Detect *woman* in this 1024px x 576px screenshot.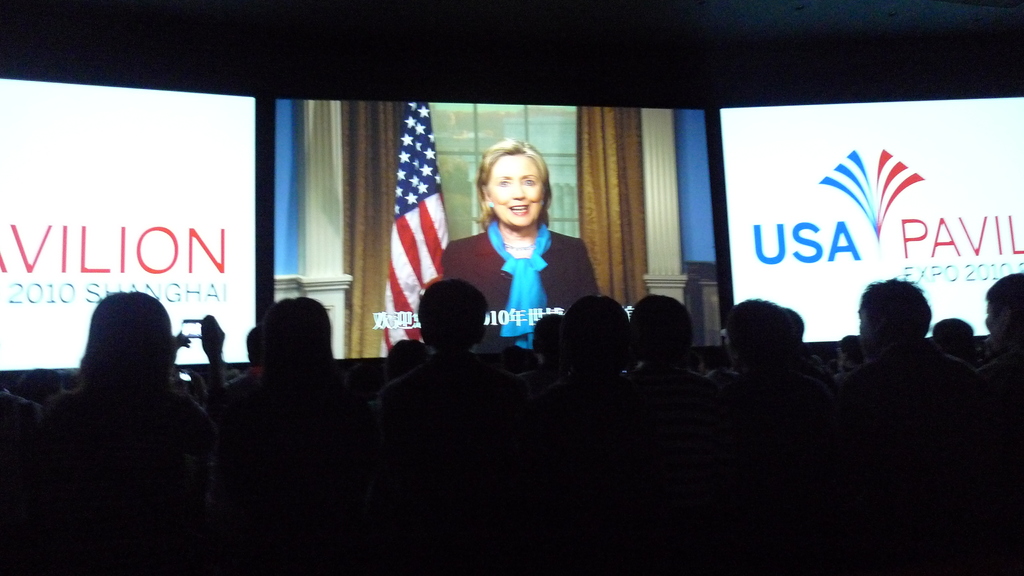
Detection: [left=429, top=131, right=603, bottom=378].
